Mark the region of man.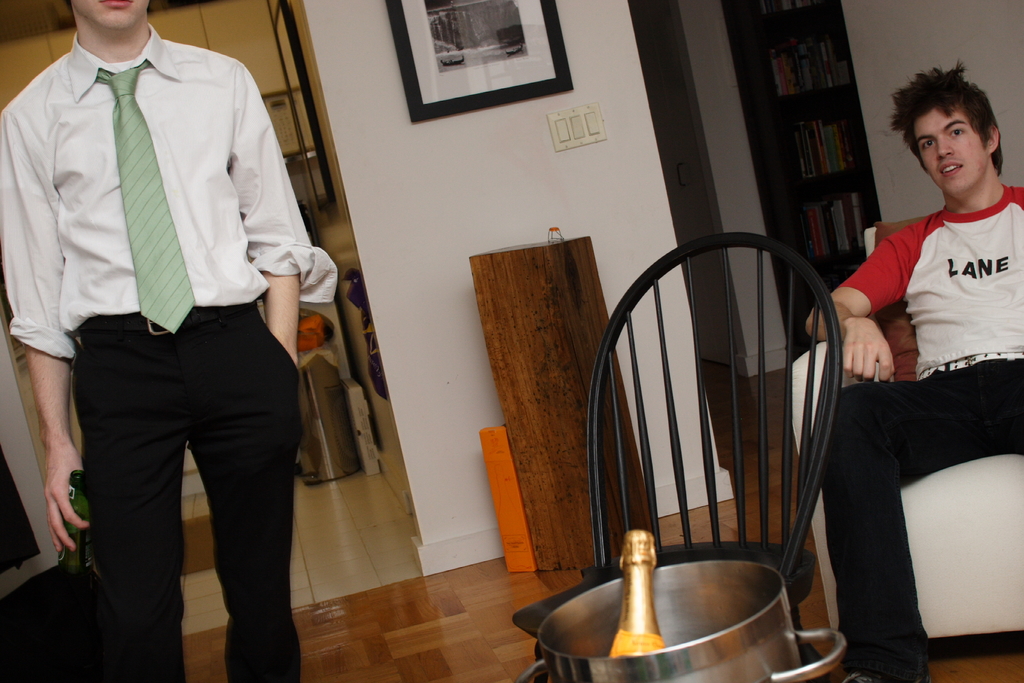
Region: detection(18, 0, 344, 662).
